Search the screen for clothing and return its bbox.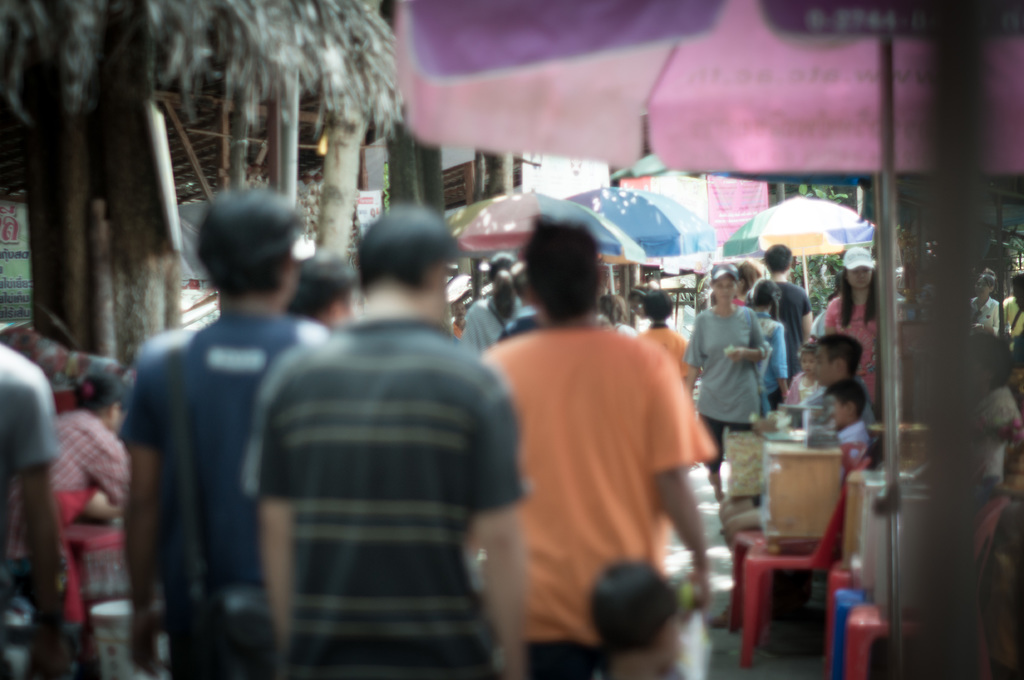
Found: bbox=(748, 269, 818, 356).
